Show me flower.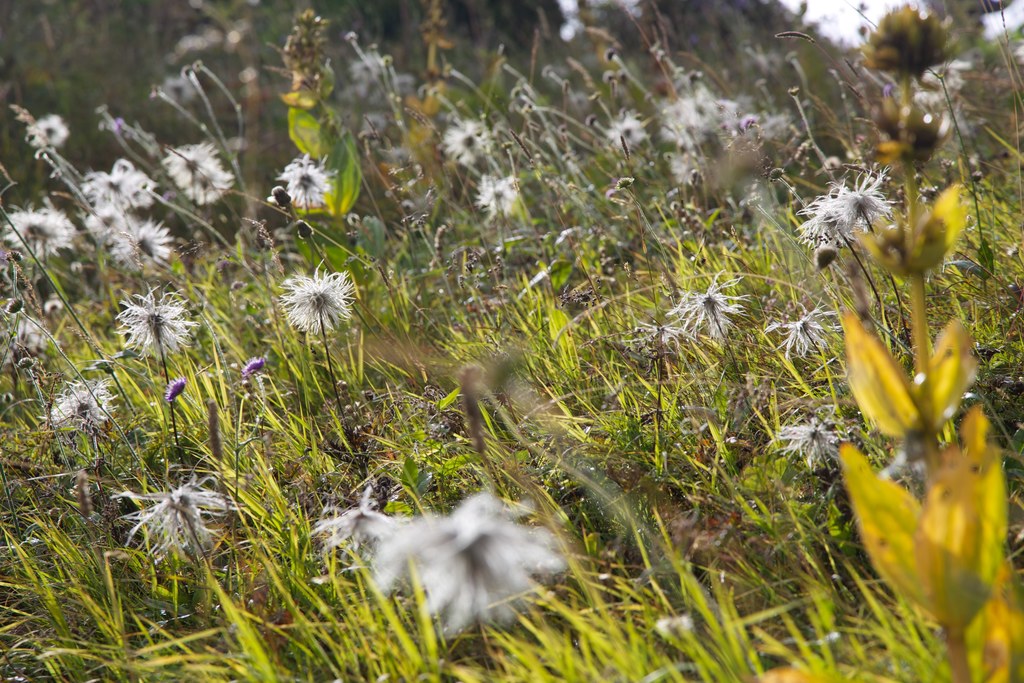
flower is here: [x1=629, y1=319, x2=700, y2=348].
